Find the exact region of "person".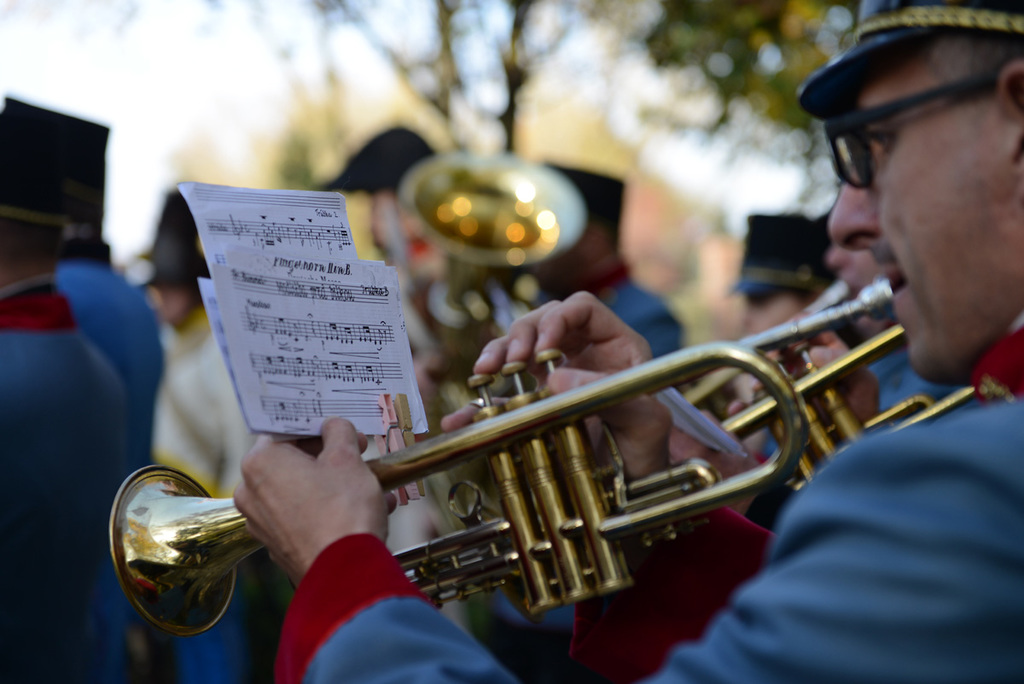
Exact region: 666/218/959/529.
